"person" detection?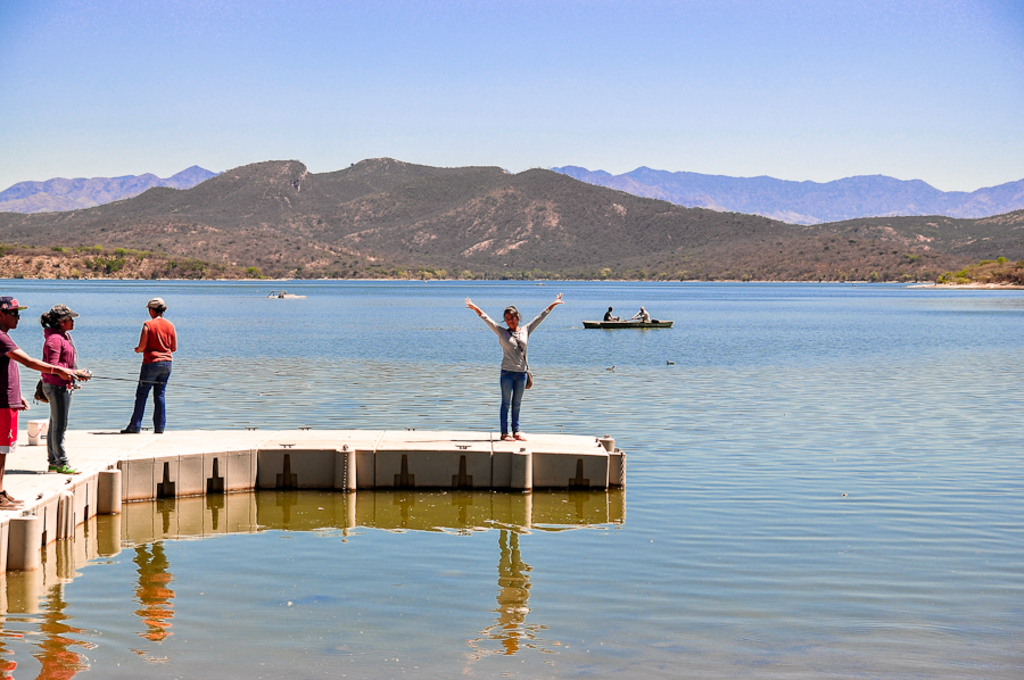
<region>602, 304, 618, 322</region>
